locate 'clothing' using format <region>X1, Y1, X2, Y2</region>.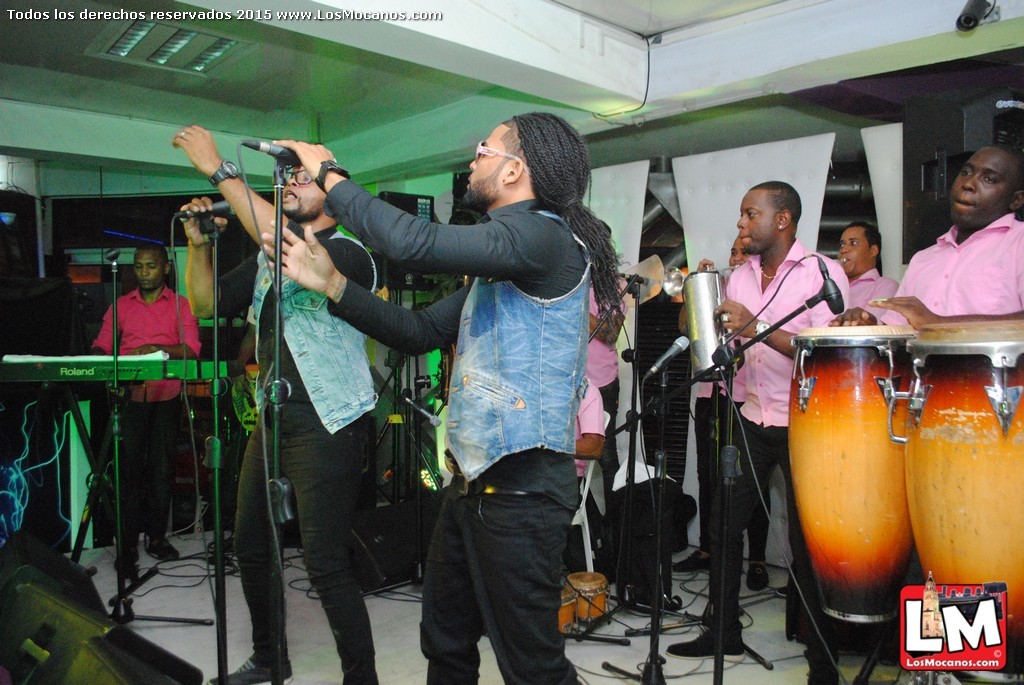
<region>575, 381, 599, 489</region>.
